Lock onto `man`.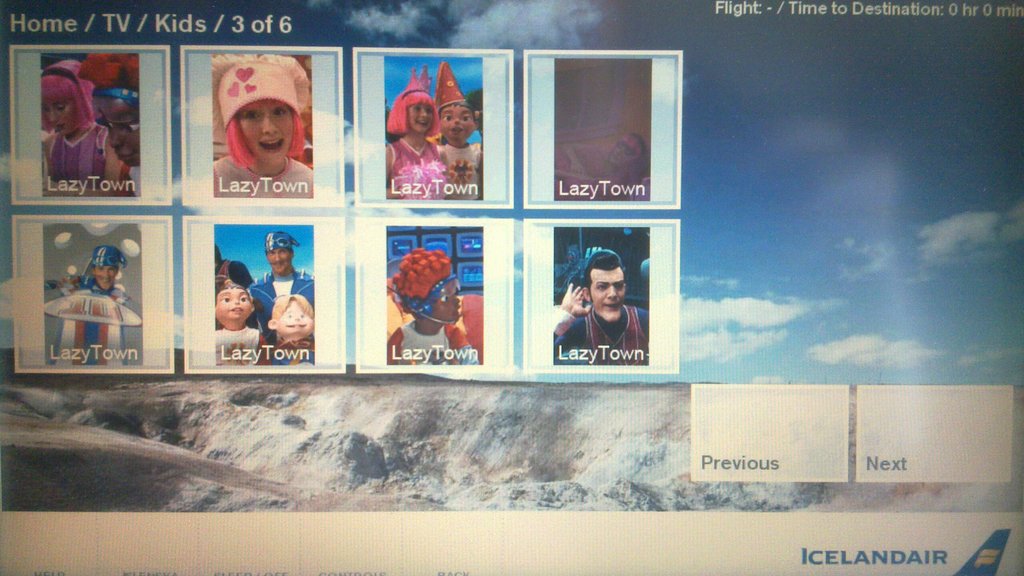
Locked: {"left": 246, "top": 232, "right": 315, "bottom": 351}.
